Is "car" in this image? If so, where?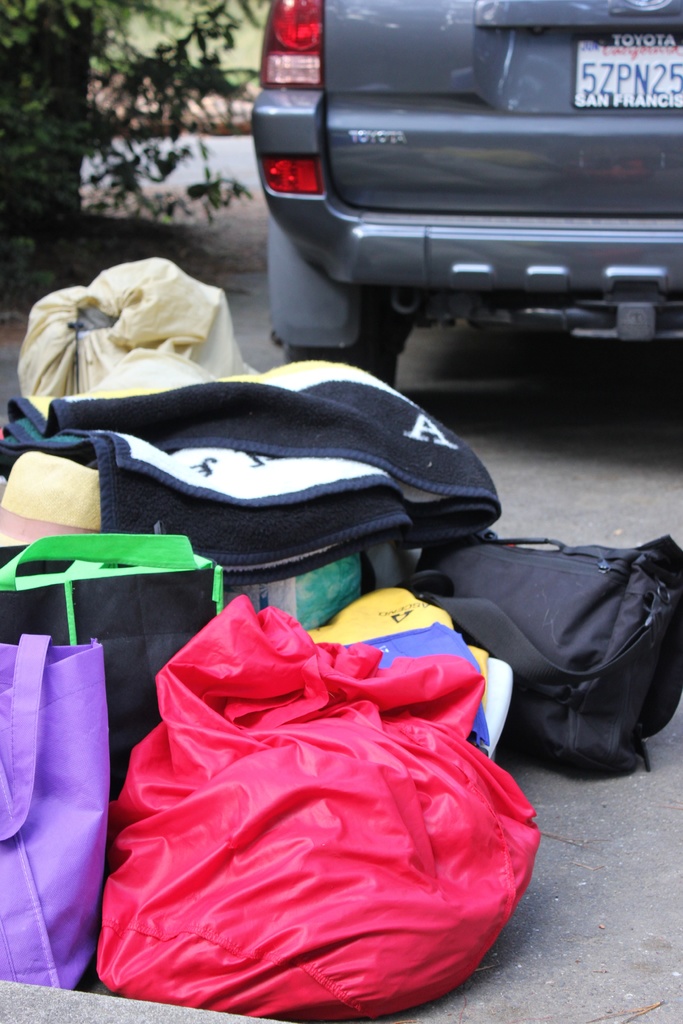
Yes, at 250, 0, 682, 385.
